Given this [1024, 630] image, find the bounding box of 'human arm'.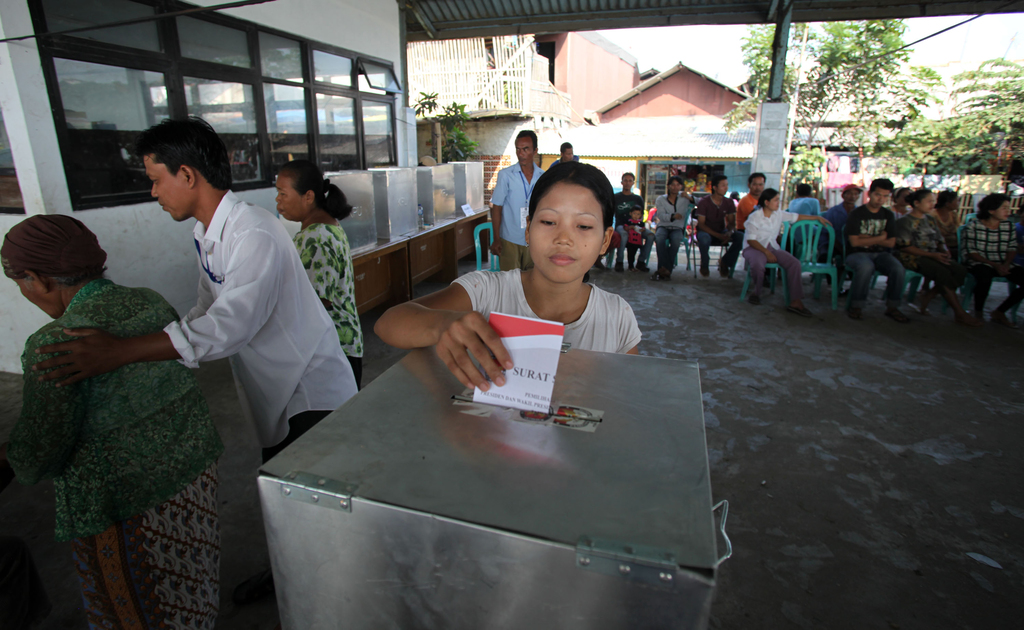
BBox(30, 229, 280, 391).
